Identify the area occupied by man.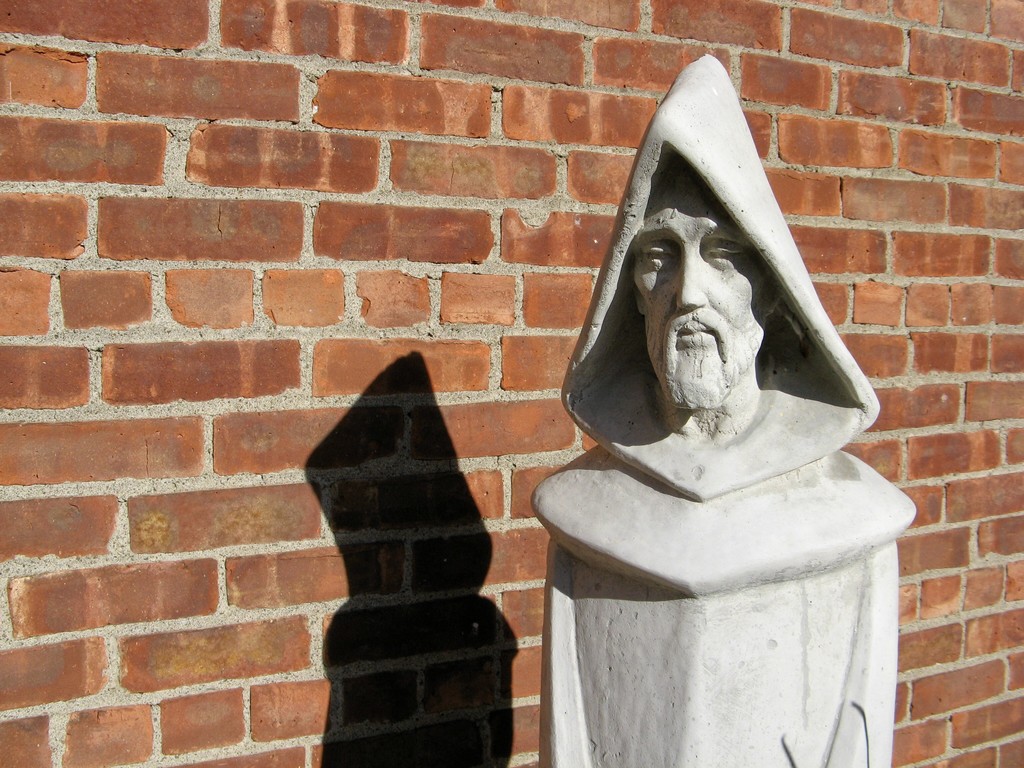
Area: 534 78 914 707.
